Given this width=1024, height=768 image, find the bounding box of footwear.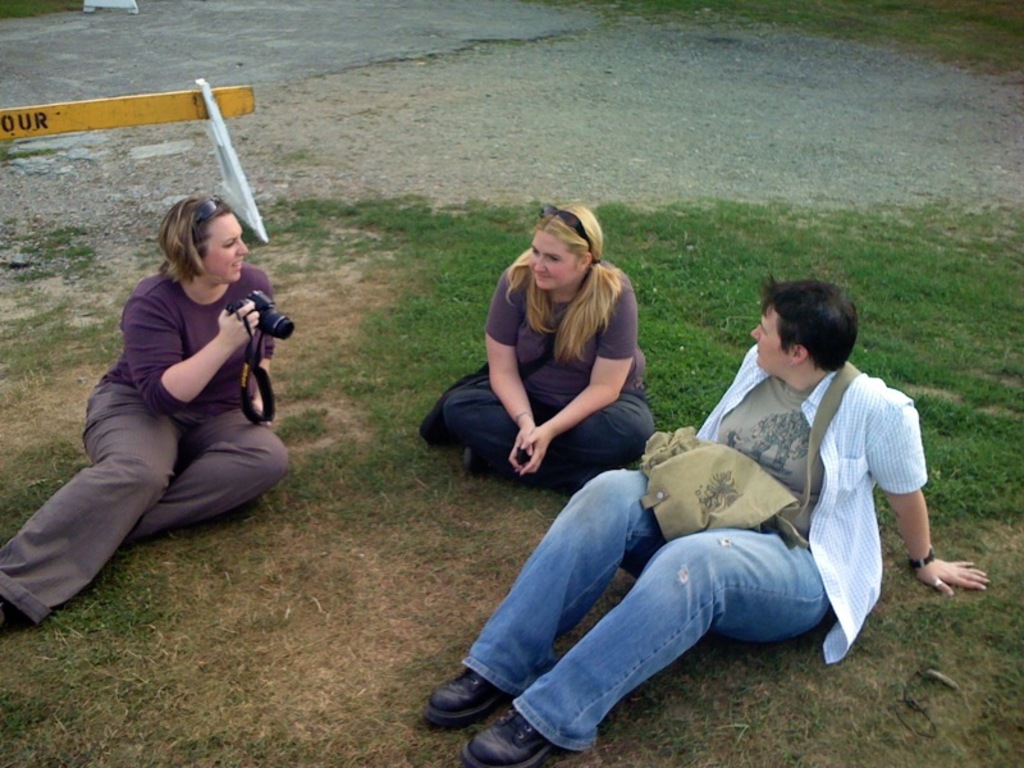
{"left": 462, "top": 443, "right": 504, "bottom": 480}.
